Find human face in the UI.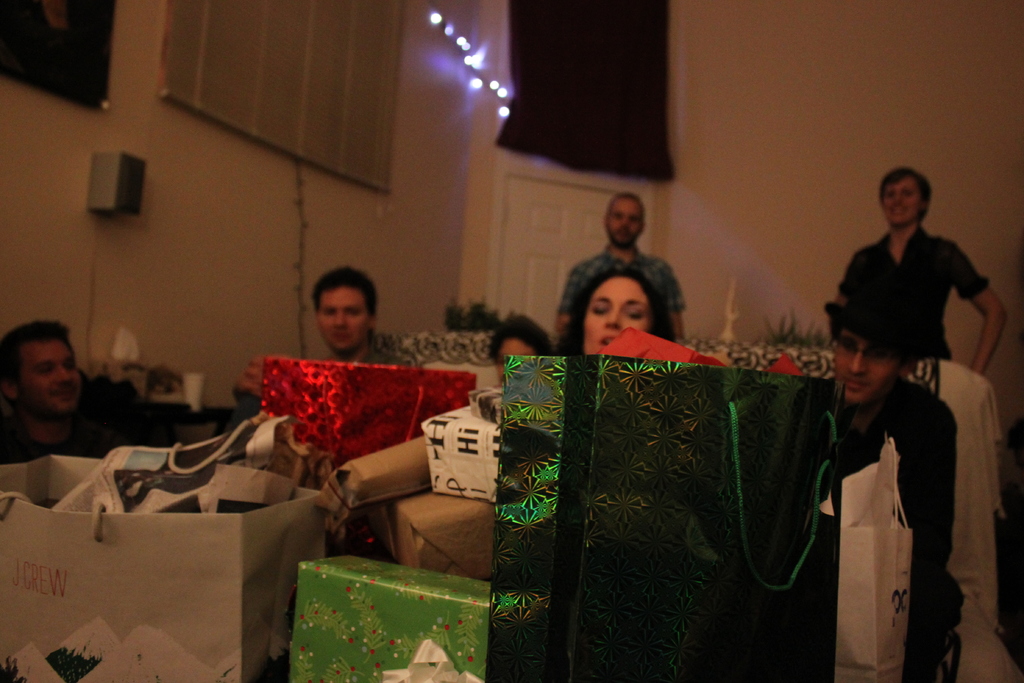
UI element at x1=886 y1=178 x2=918 y2=229.
